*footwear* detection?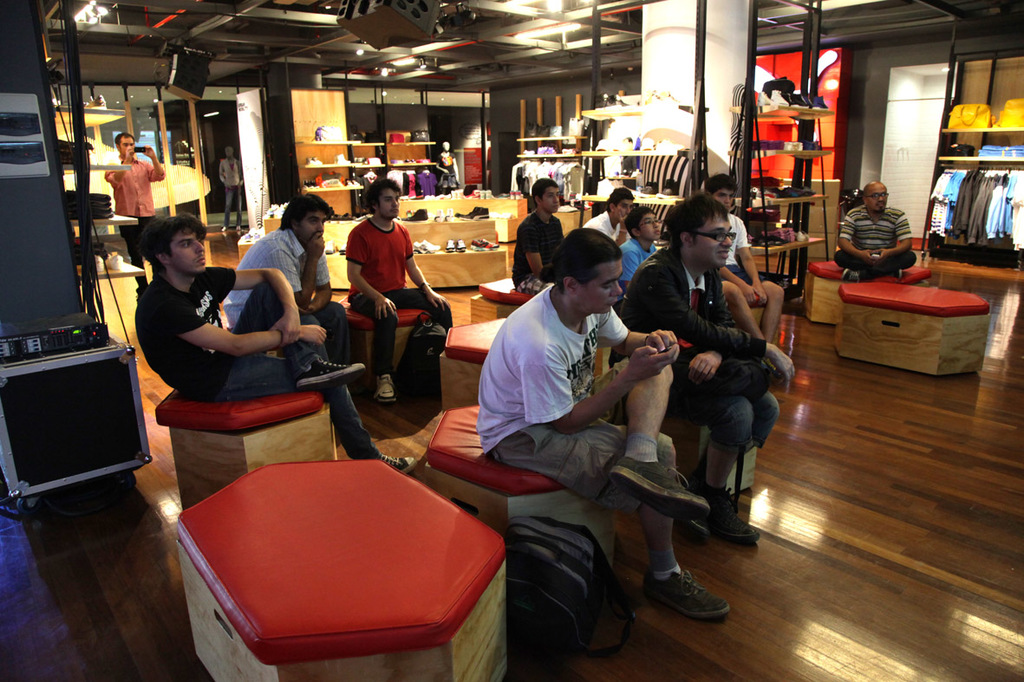
(left=708, top=494, right=758, bottom=542)
